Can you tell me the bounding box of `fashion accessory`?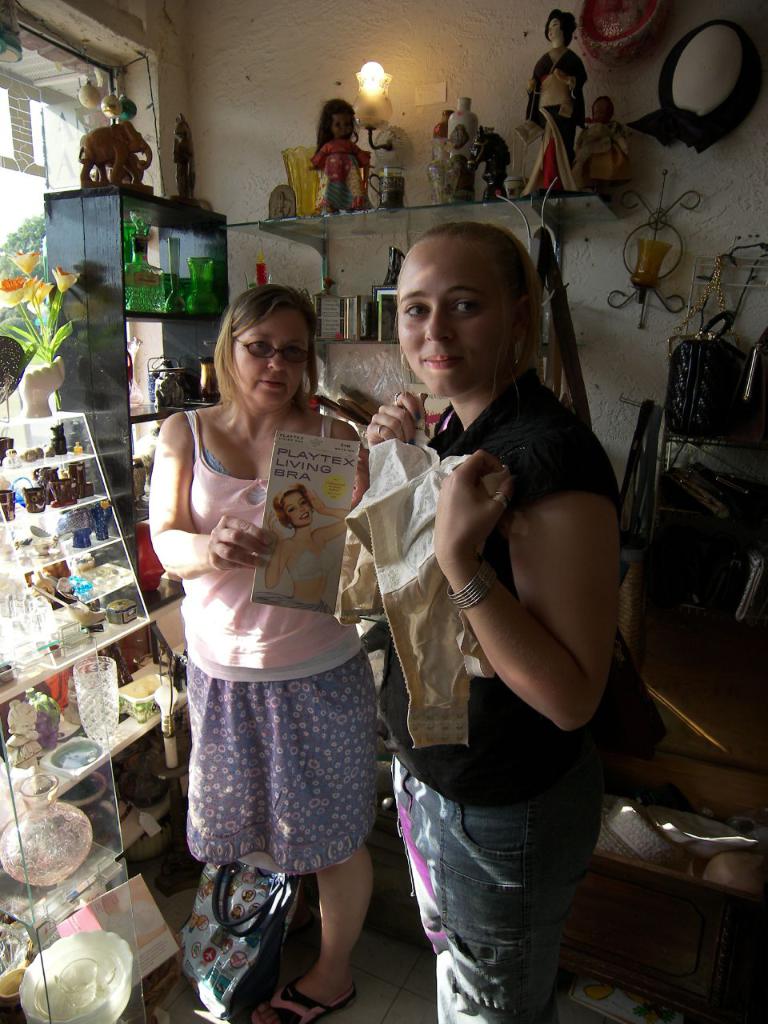
<bbox>399, 351, 415, 372</bbox>.
